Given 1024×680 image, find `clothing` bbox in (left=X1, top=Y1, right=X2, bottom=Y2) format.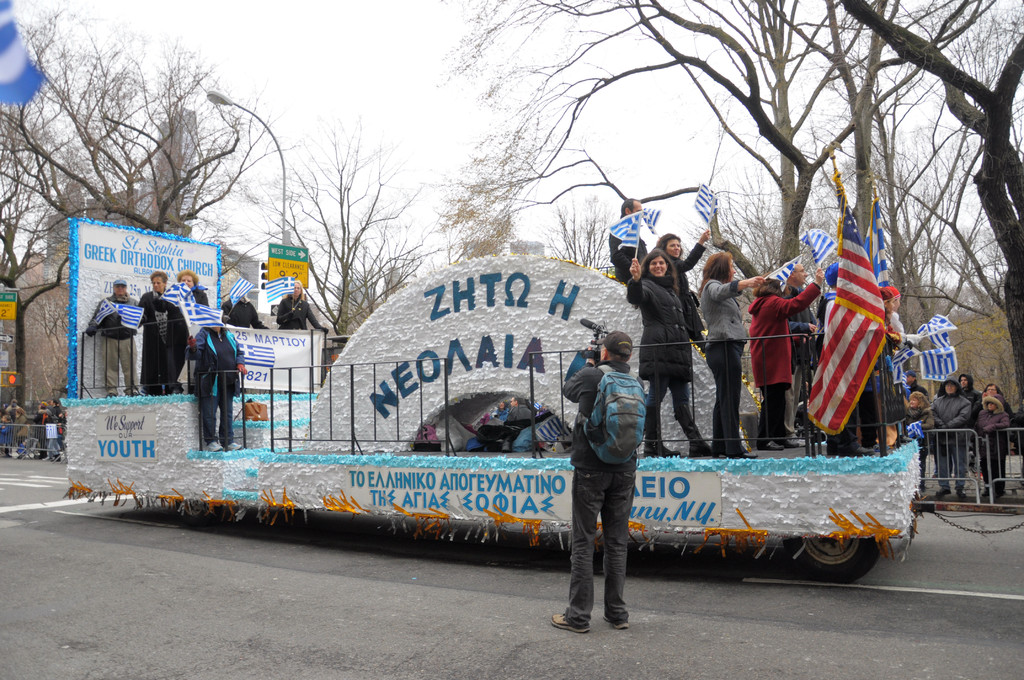
(left=792, top=300, right=819, bottom=375).
